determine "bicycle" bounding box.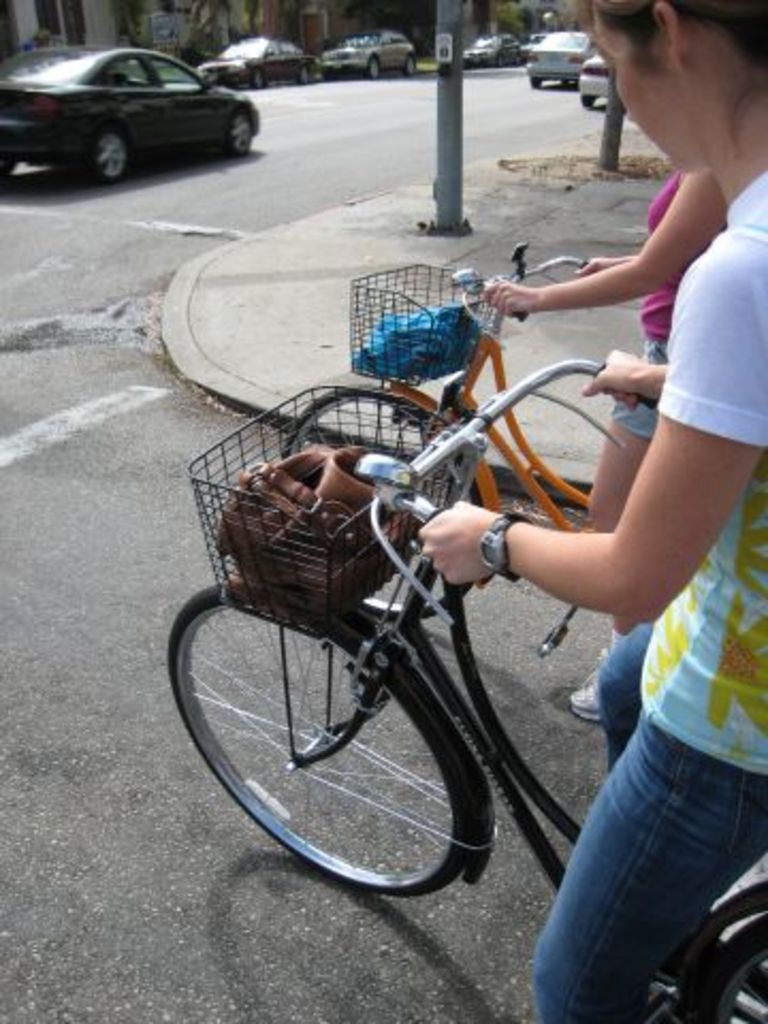
Determined: select_region(162, 358, 766, 1022).
